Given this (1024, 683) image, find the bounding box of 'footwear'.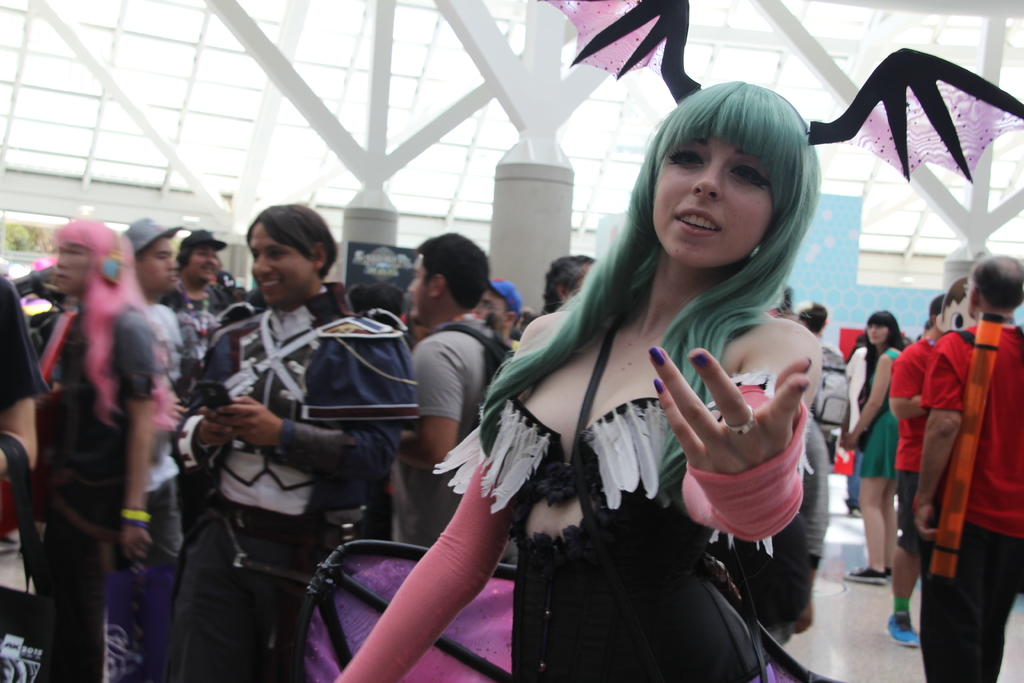
Rect(843, 502, 860, 514).
